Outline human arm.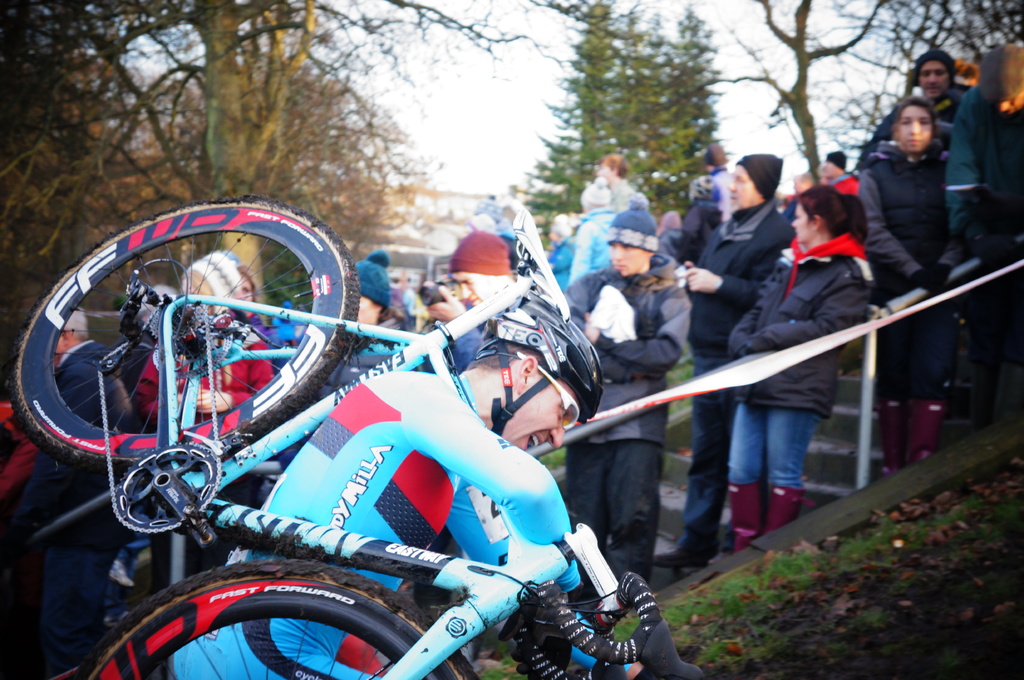
Outline: <box>726,269,771,351</box>.
